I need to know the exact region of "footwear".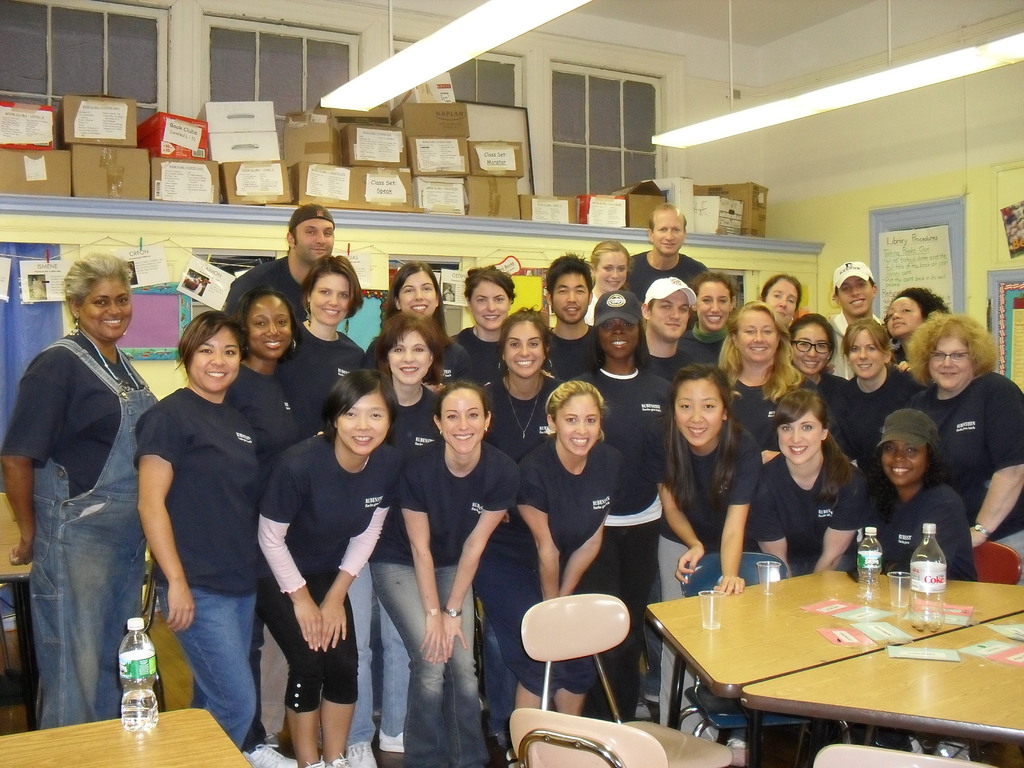
Region: Rect(627, 692, 652, 716).
